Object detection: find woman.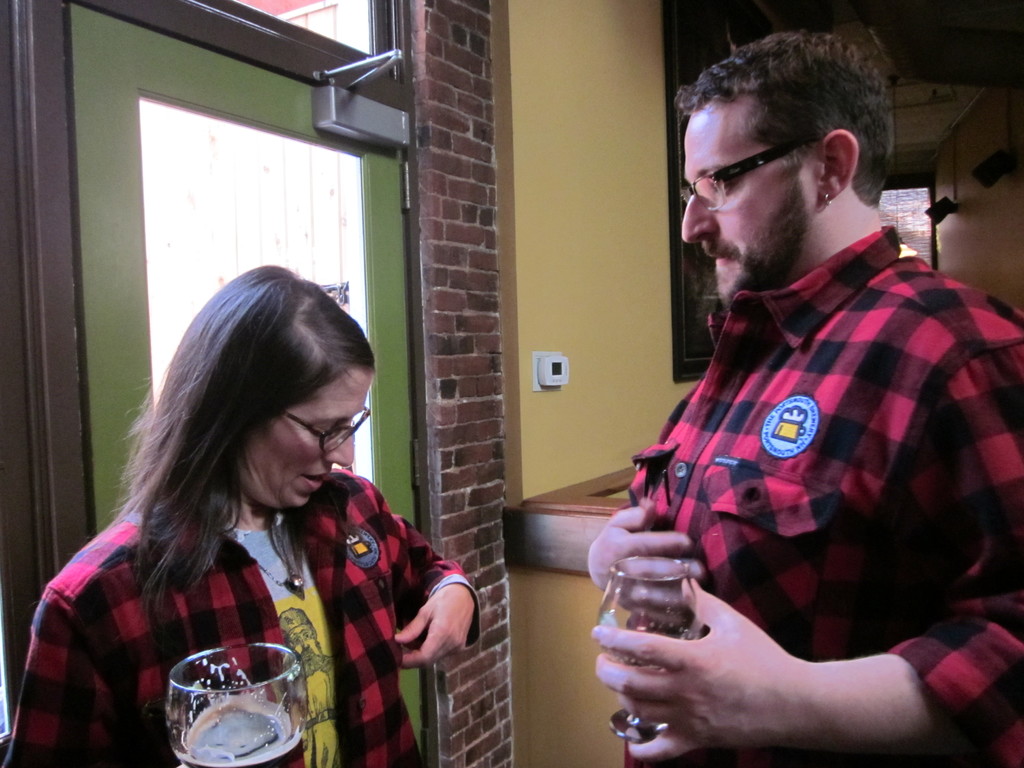
pyautogui.locateOnScreen(0, 269, 481, 767).
